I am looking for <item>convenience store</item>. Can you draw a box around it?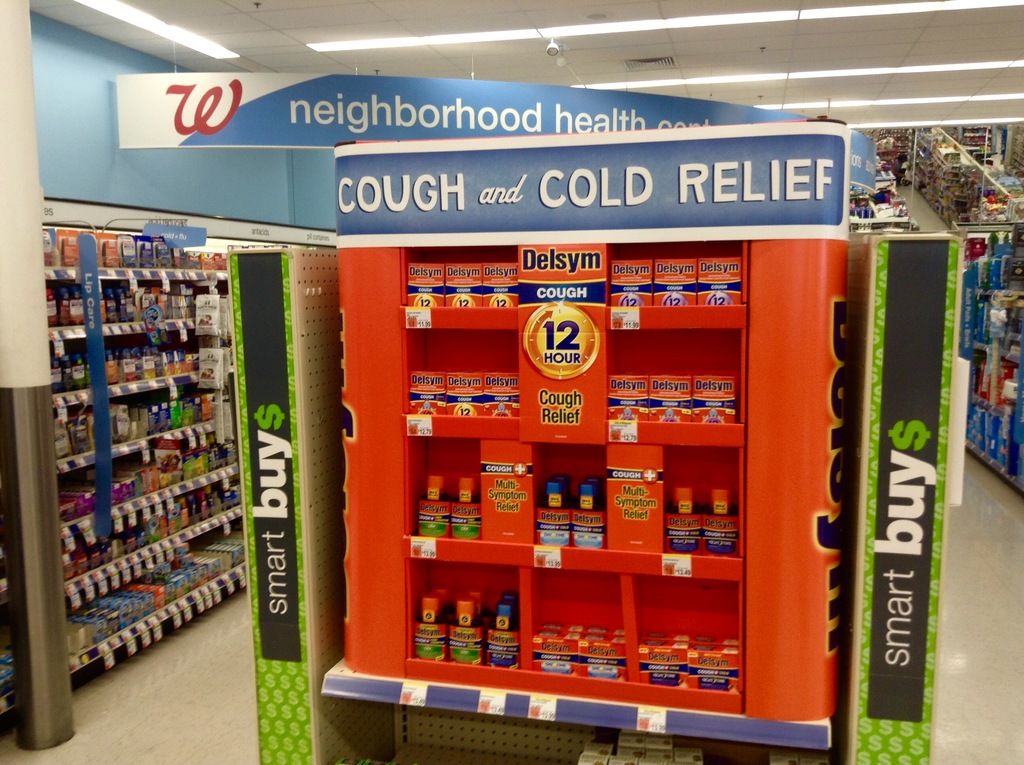
Sure, the bounding box is <region>0, 0, 1023, 764</region>.
